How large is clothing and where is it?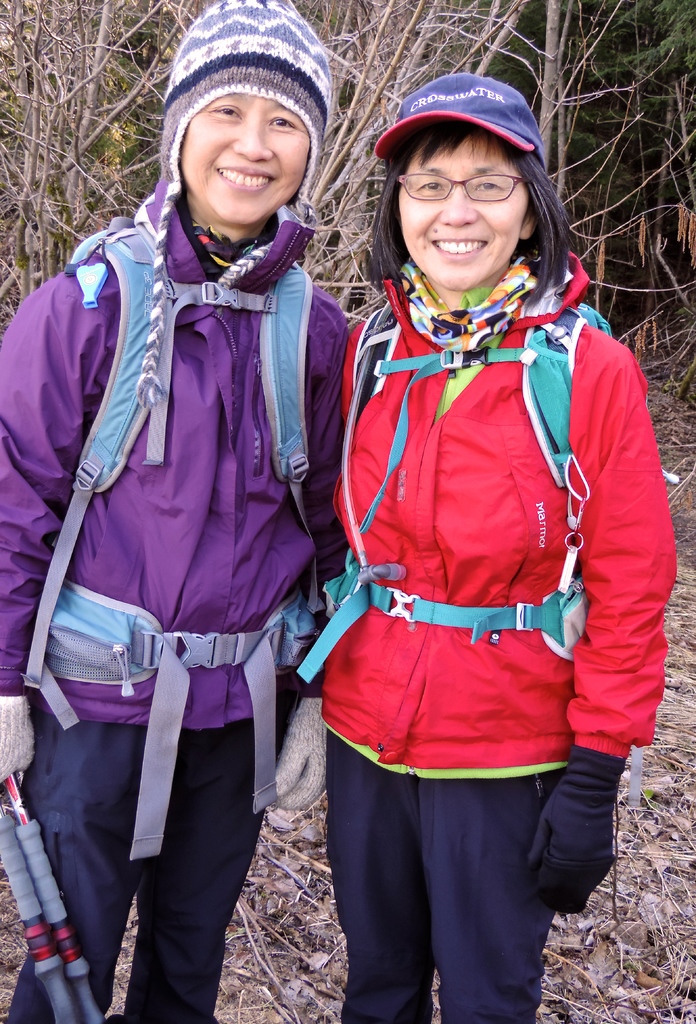
Bounding box: {"x1": 0, "y1": 0, "x2": 352, "y2": 1023}.
